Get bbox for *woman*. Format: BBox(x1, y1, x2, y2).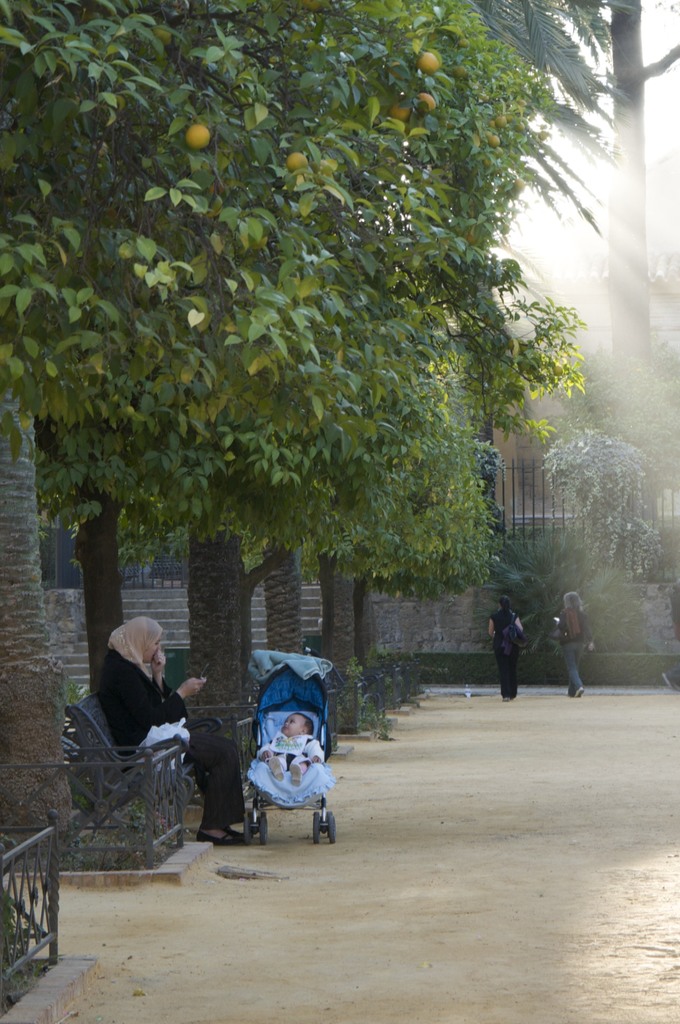
BBox(490, 597, 522, 700).
